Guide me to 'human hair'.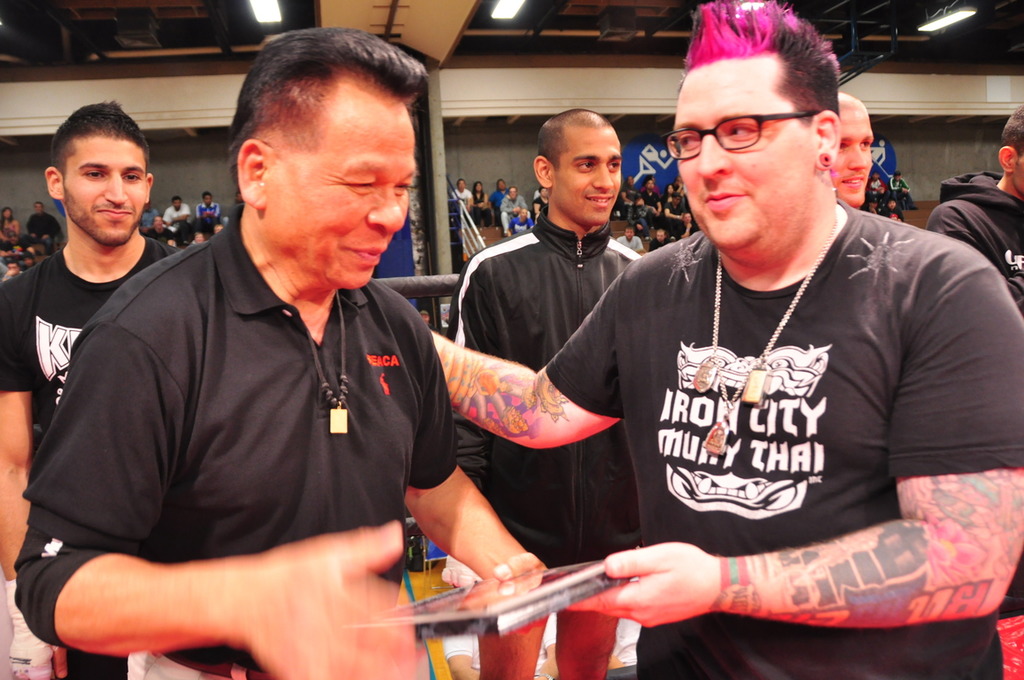
Guidance: box=[50, 100, 145, 193].
